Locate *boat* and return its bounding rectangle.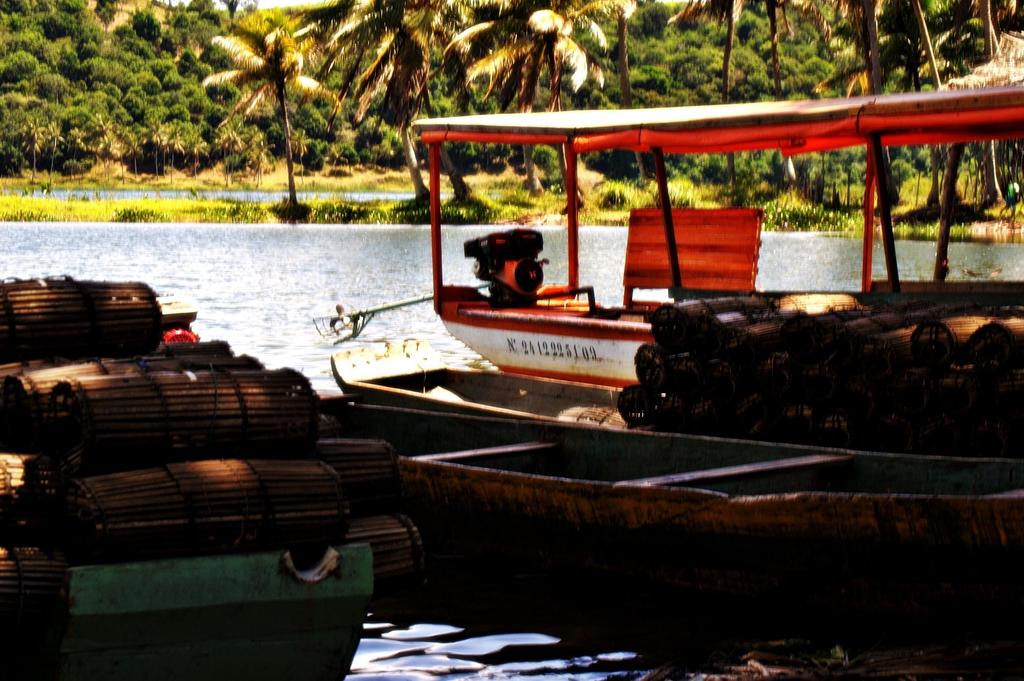
215:76:1023:492.
